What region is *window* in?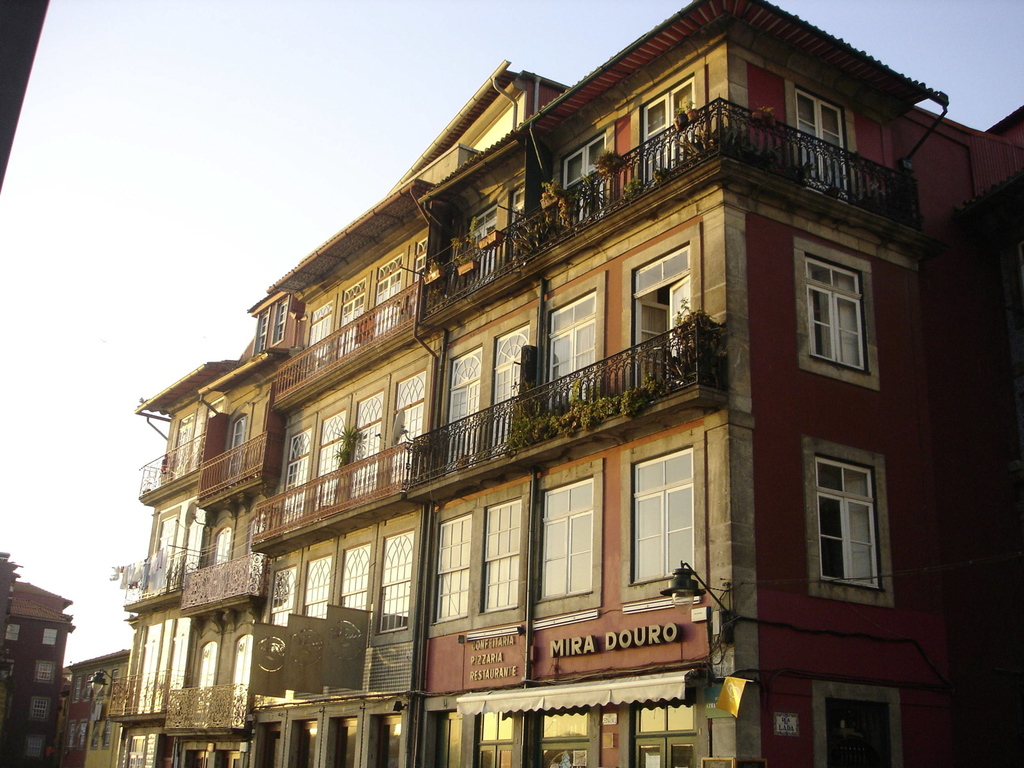
<box>821,690,900,767</box>.
